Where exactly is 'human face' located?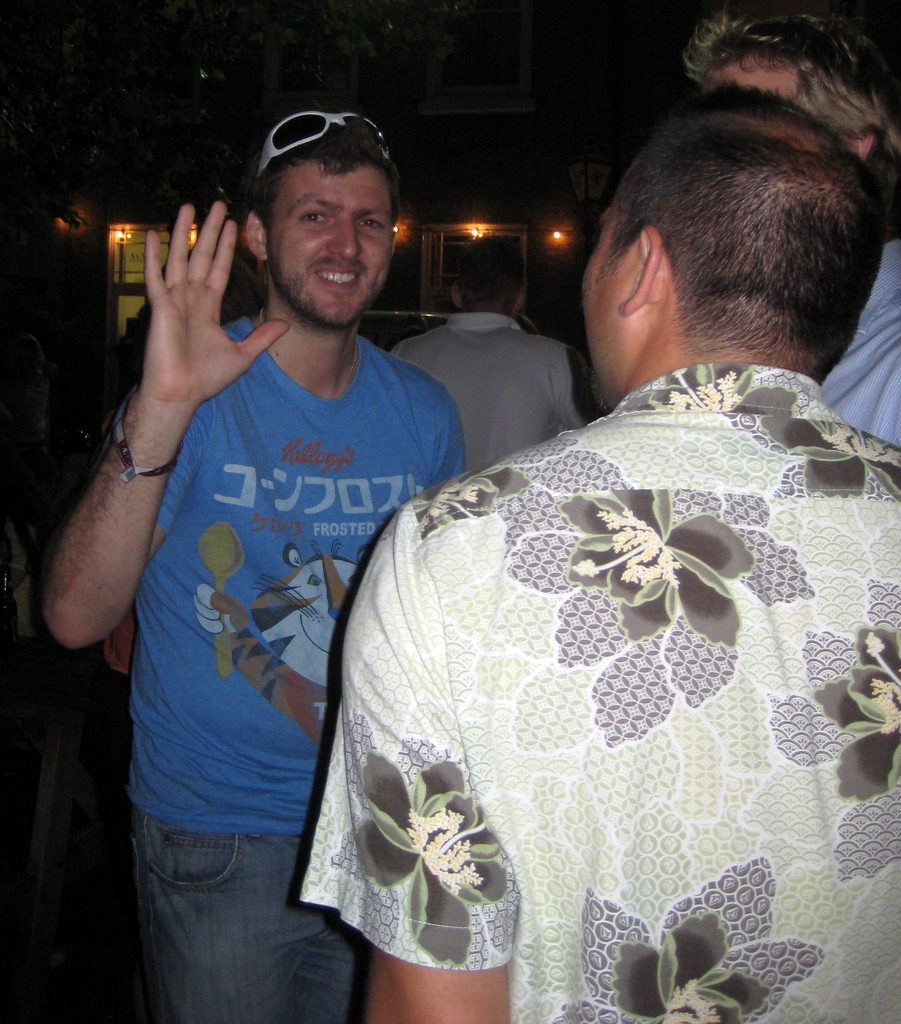
Its bounding box is box(580, 206, 635, 405).
